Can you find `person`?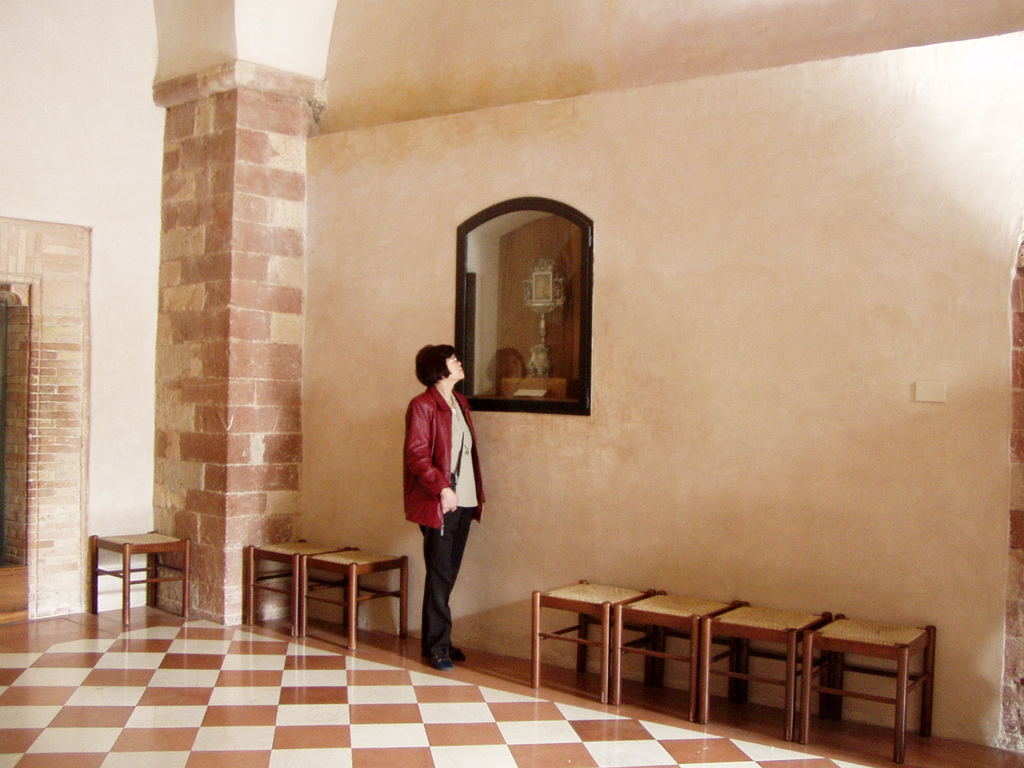
Yes, bounding box: left=391, top=335, right=487, bottom=669.
